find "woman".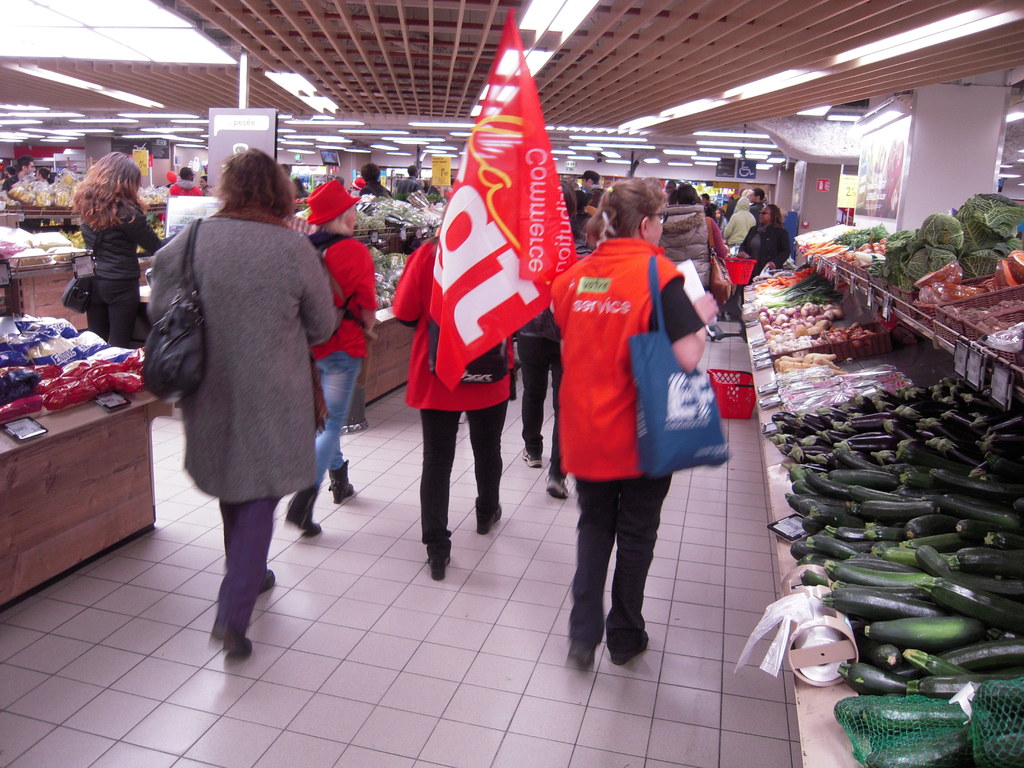
(276, 174, 383, 536).
